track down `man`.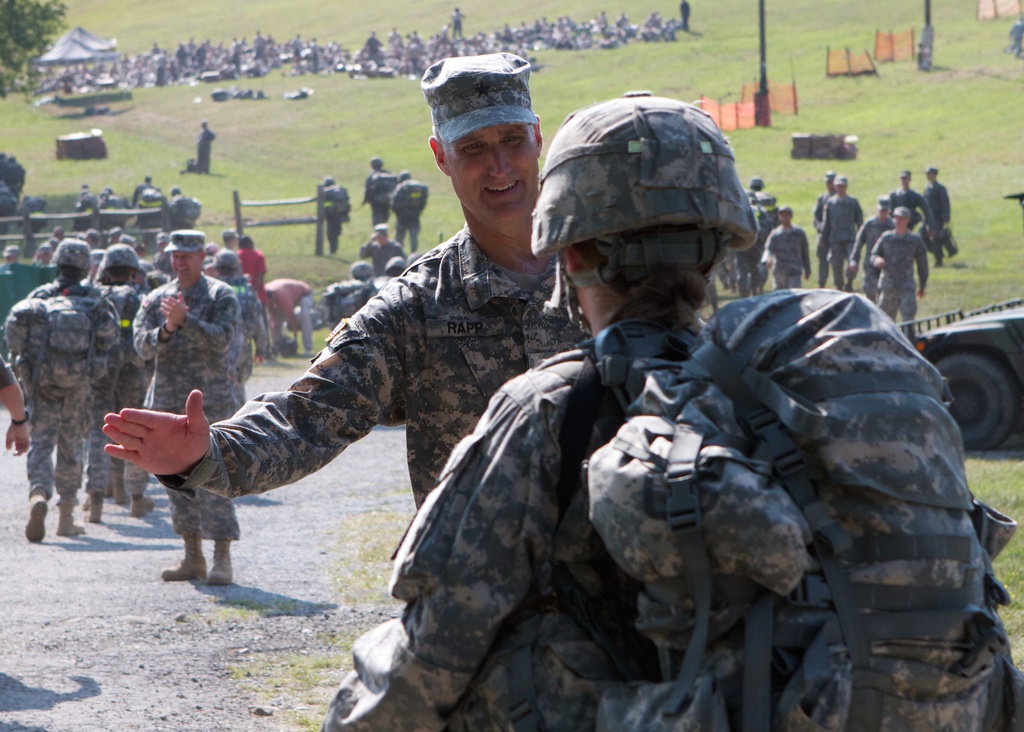
Tracked to region(813, 171, 834, 281).
